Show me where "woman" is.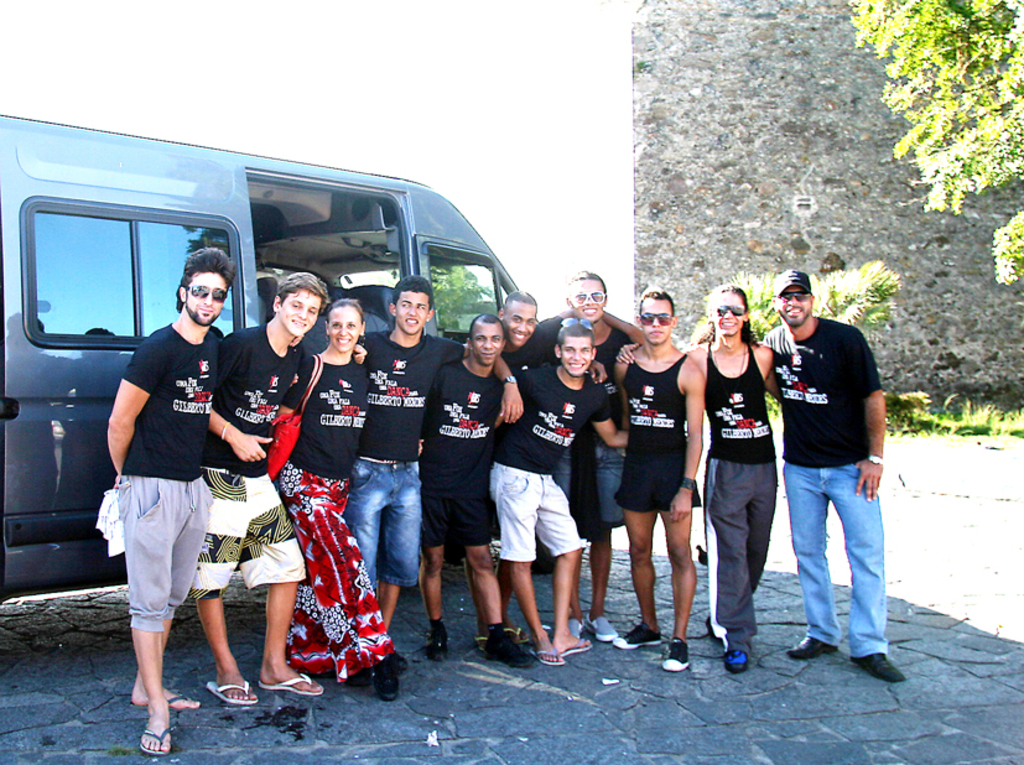
"woman" is at {"left": 279, "top": 301, "right": 407, "bottom": 688}.
